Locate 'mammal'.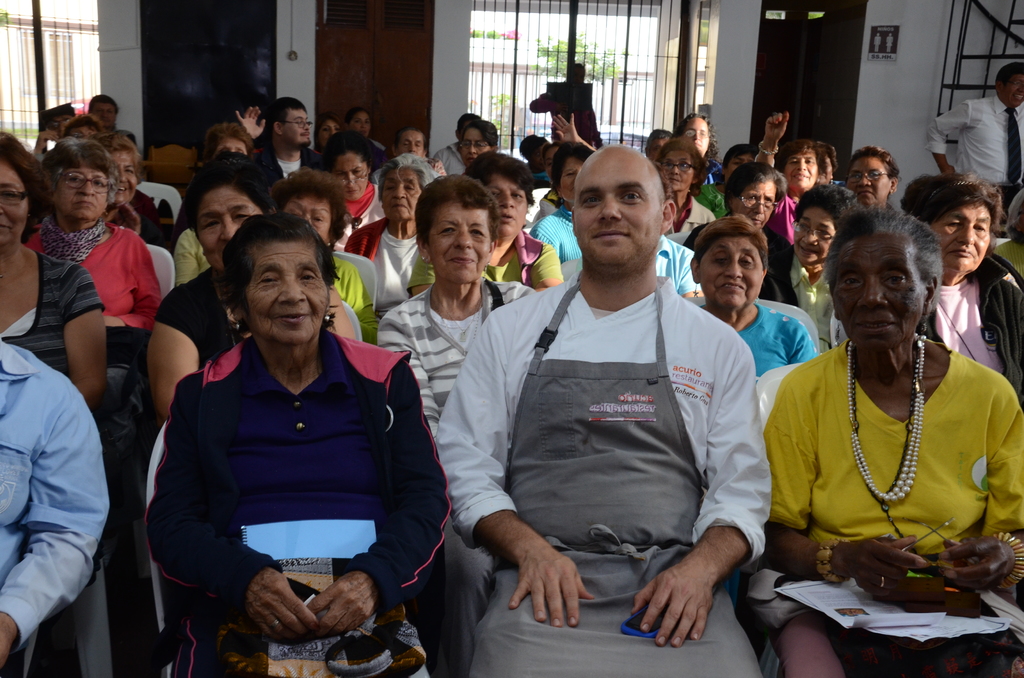
Bounding box: rect(36, 110, 81, 163).
